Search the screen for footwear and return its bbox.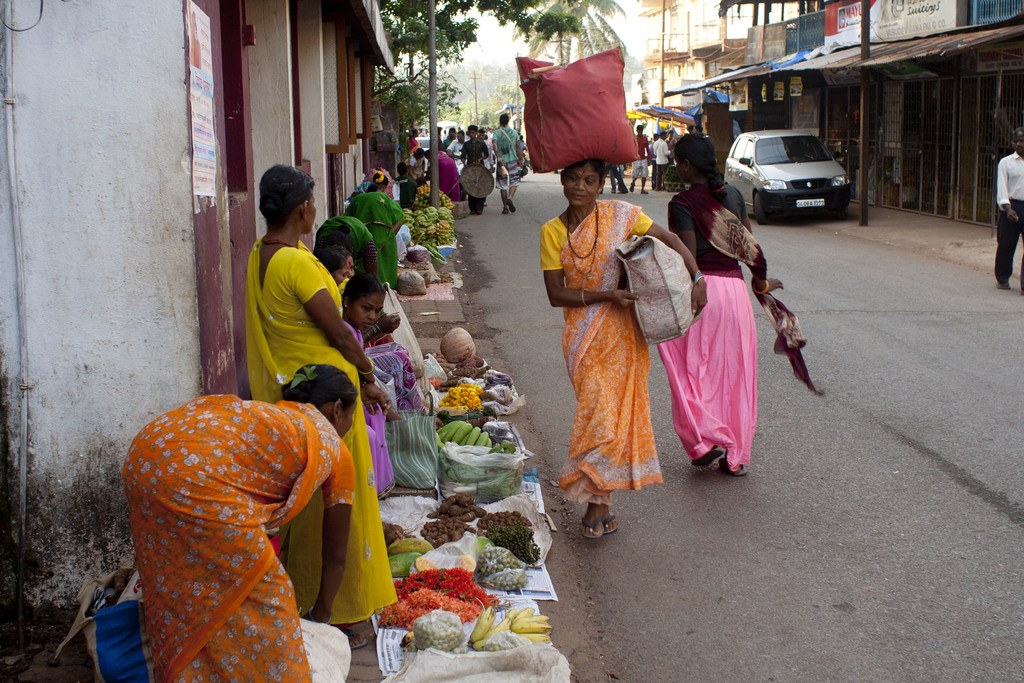
Found: {"left": 598, "top": 515, "right": 614, "bottom": 541}.
